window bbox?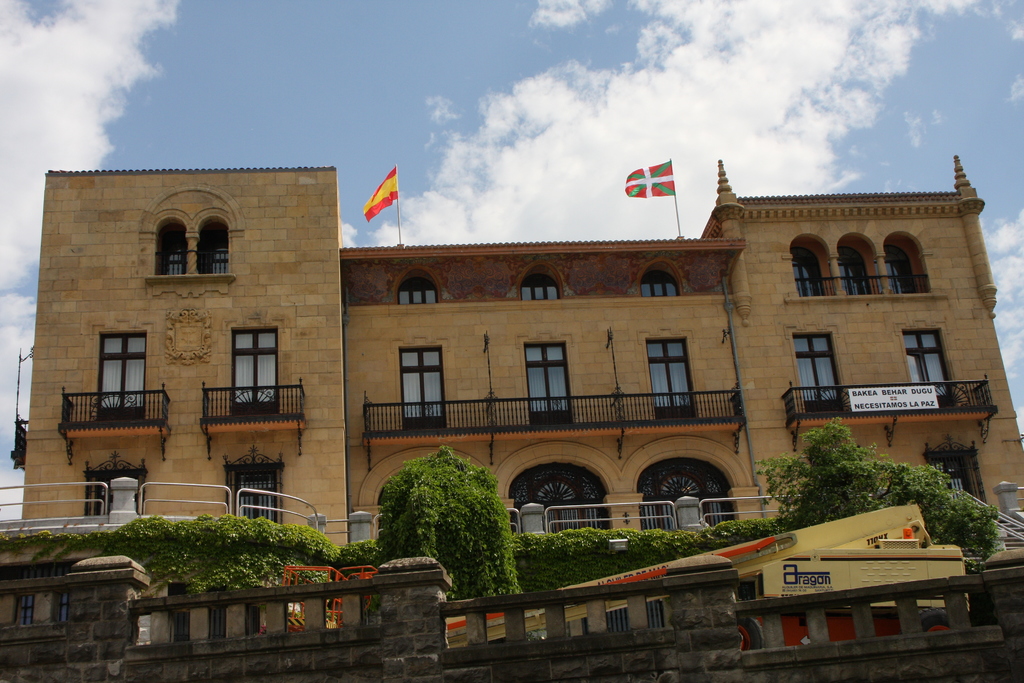
84, 452, 996, 511
